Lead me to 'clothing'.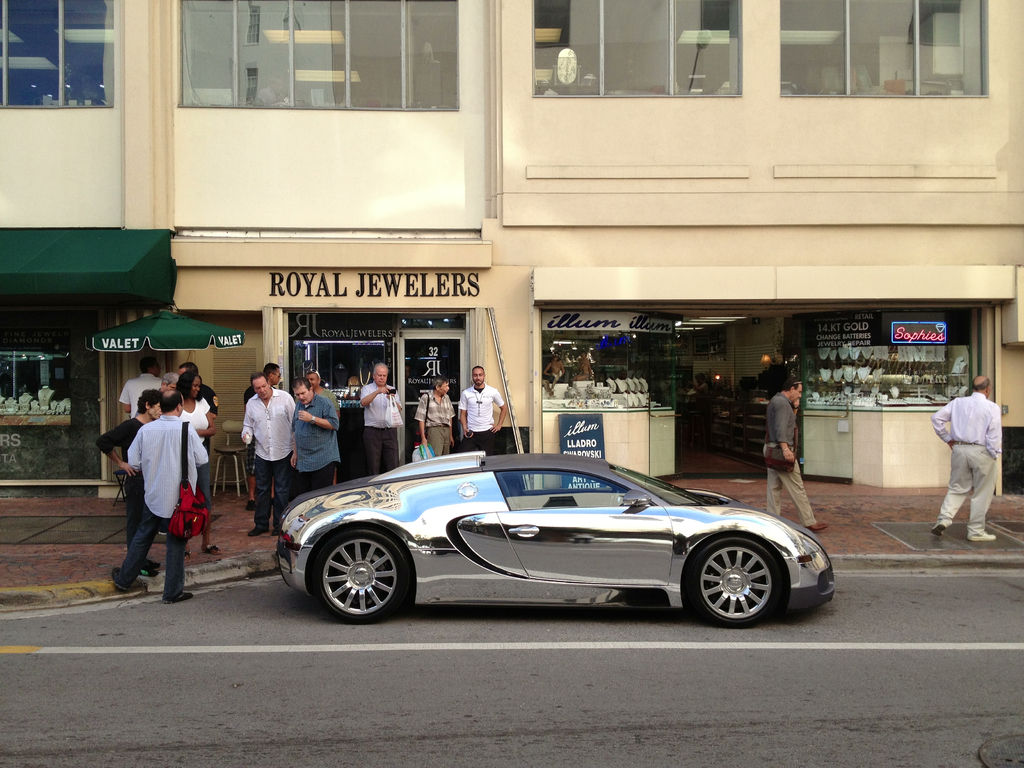
Lead to locate(244, 381, 256, 475).
